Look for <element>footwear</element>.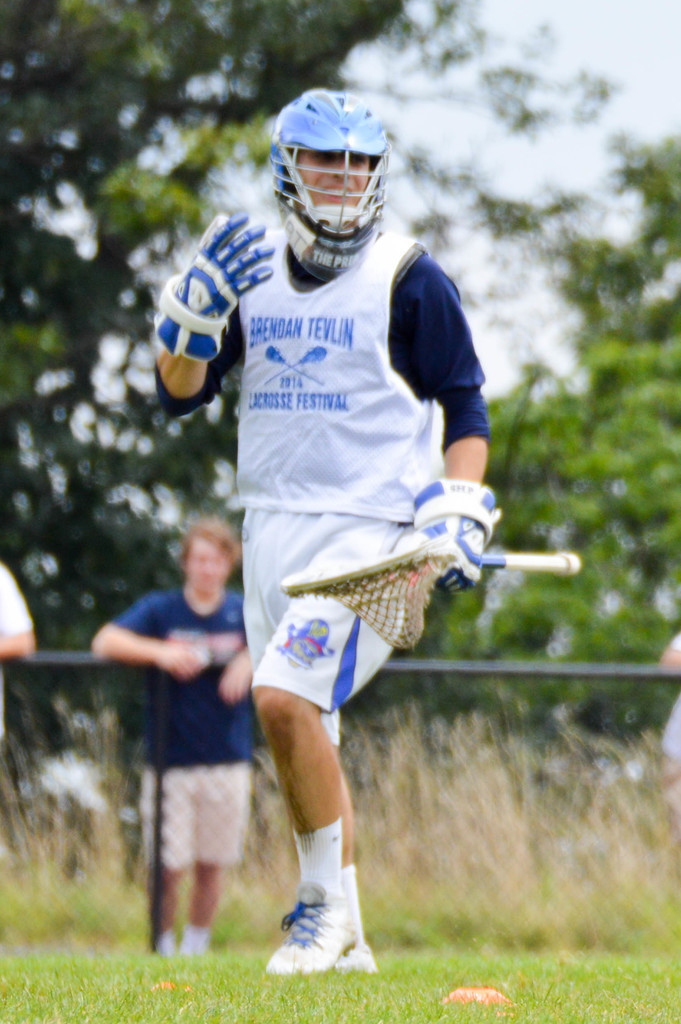
Found: BBox(276, 888, 360, 977).
